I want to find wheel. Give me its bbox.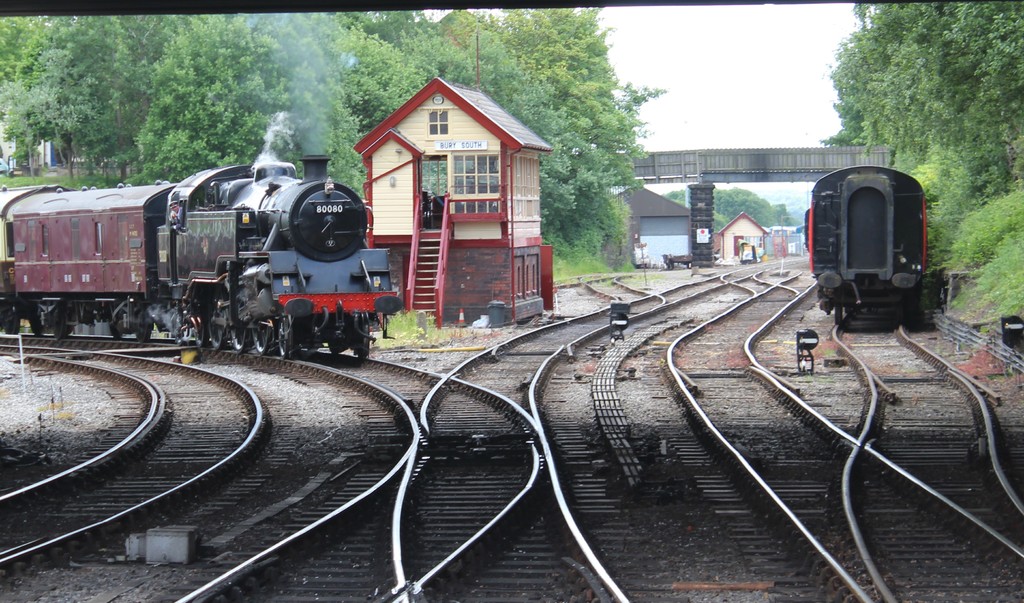
bbox=[30, 309, 46, 336].
